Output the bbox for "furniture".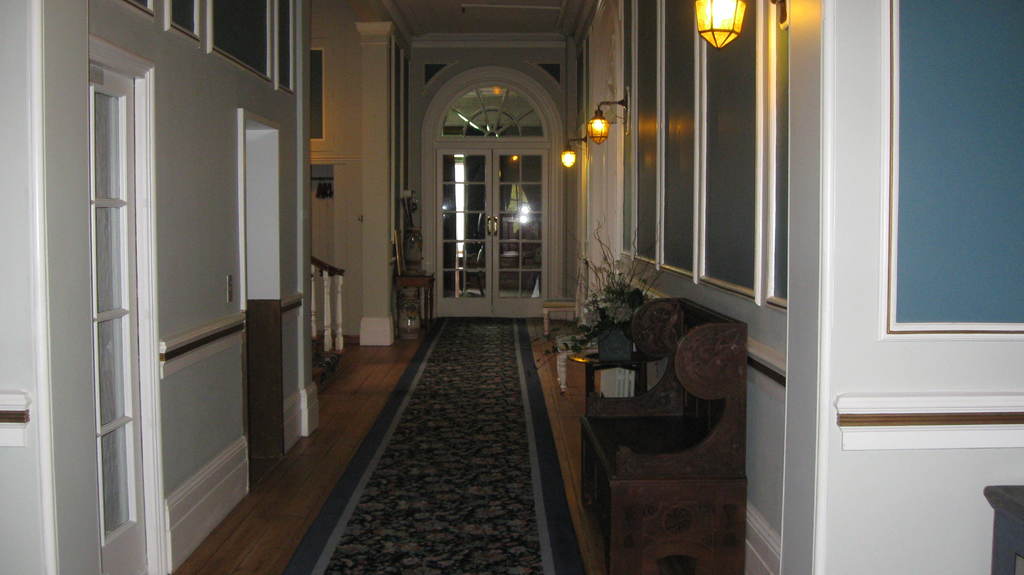
box(394, 272, 436, 334).
